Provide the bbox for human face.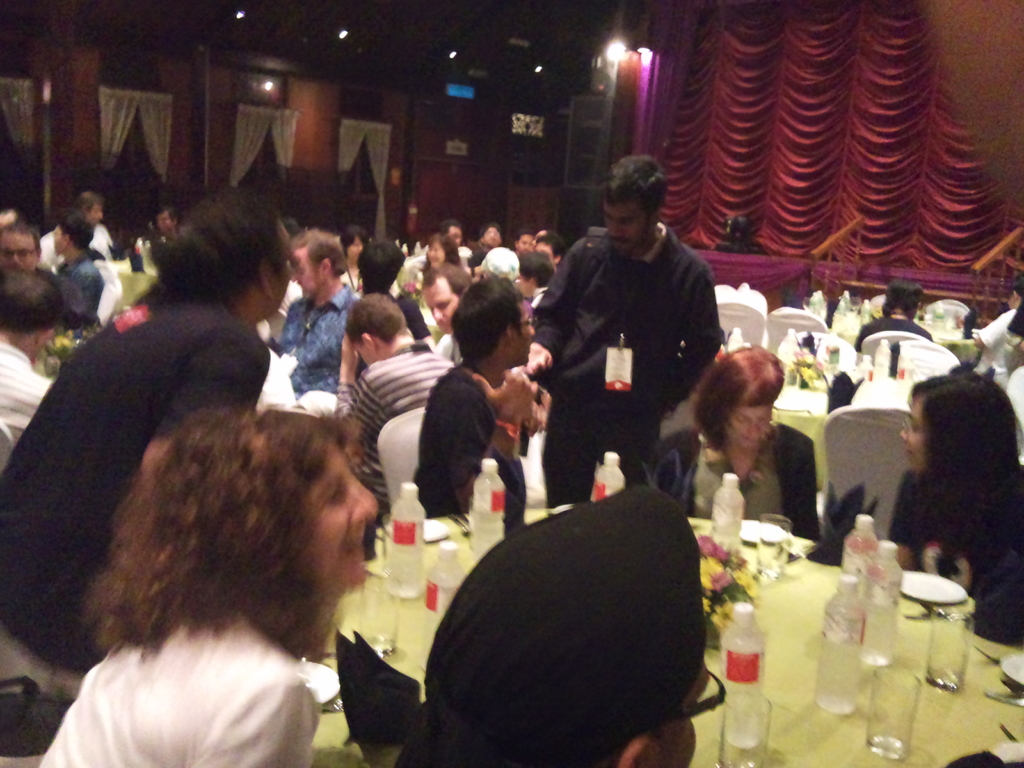
276, 214, 297, 313.
